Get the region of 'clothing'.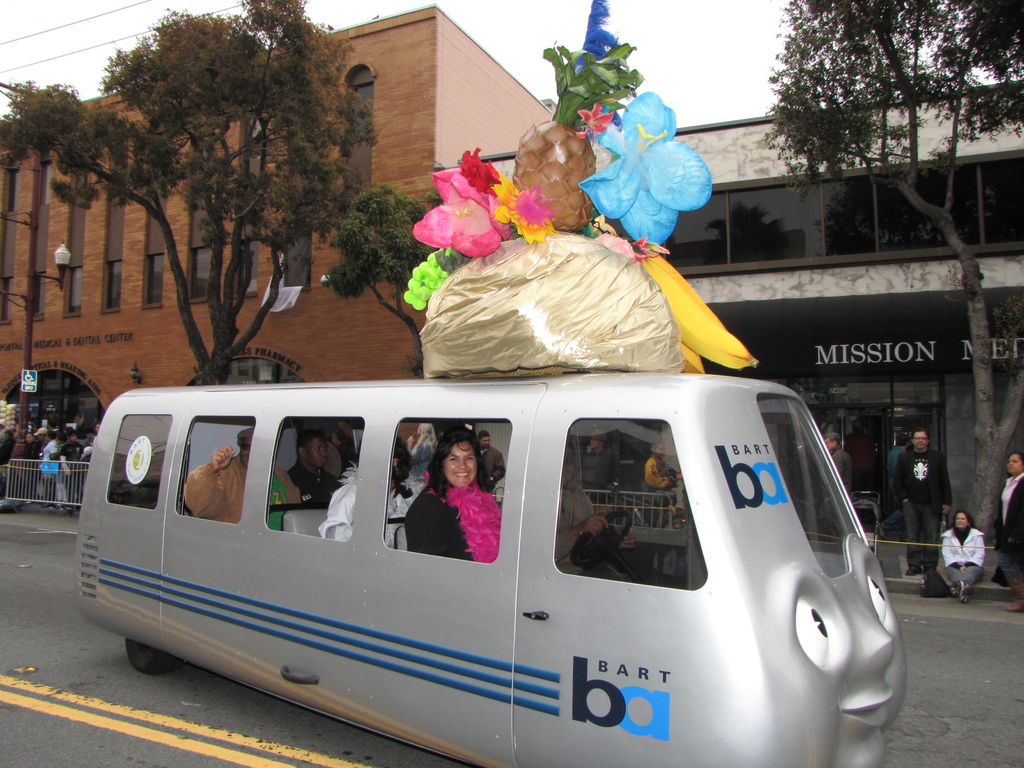
<region>397, 466, 494, 565</region>.
